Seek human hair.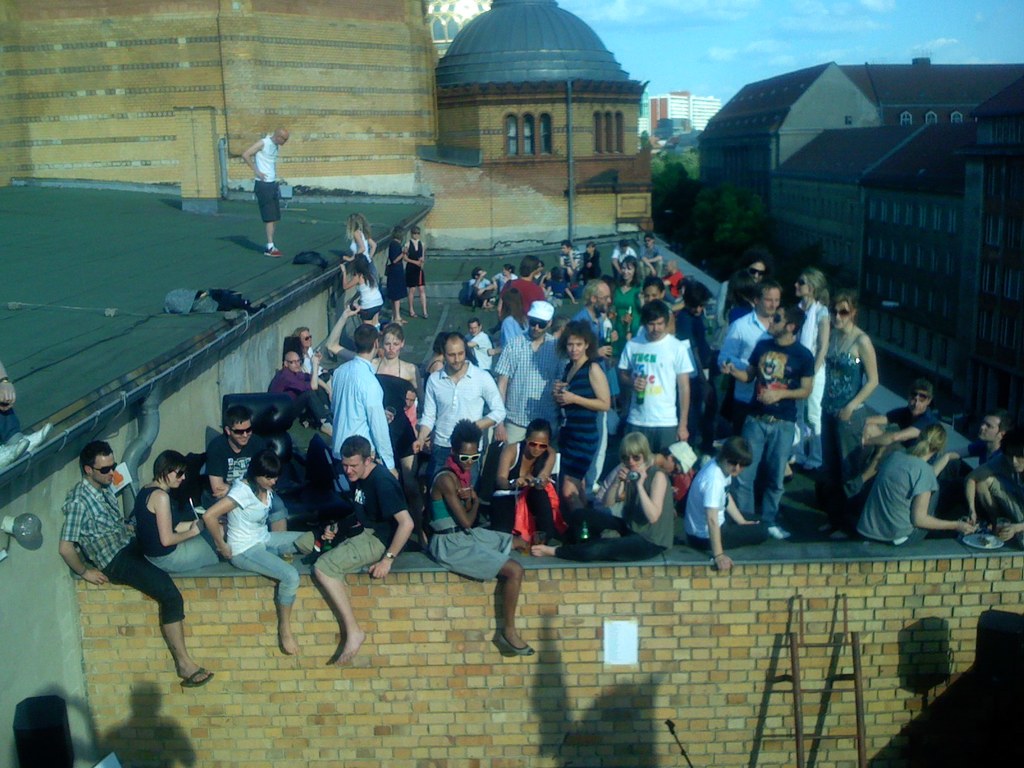
685,283,713,307.
